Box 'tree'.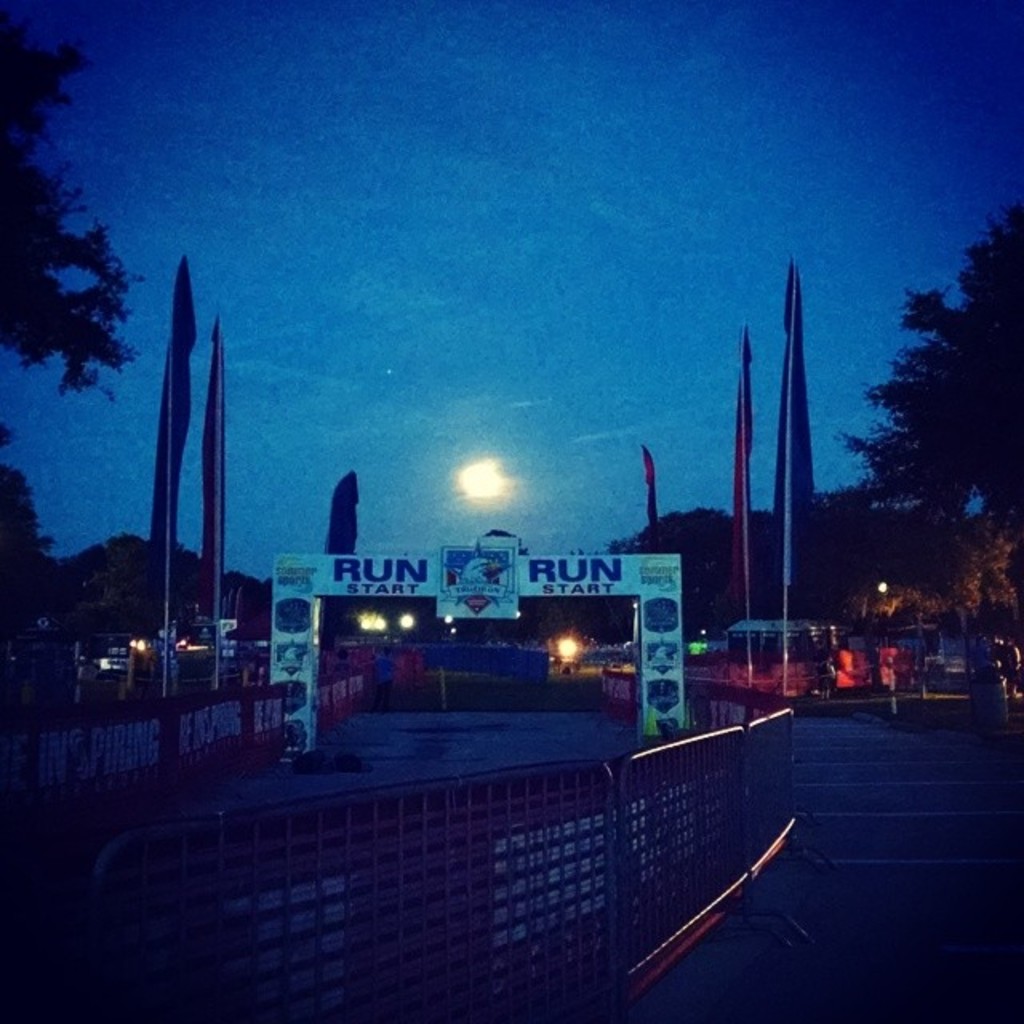
[779,202,1022,557].
